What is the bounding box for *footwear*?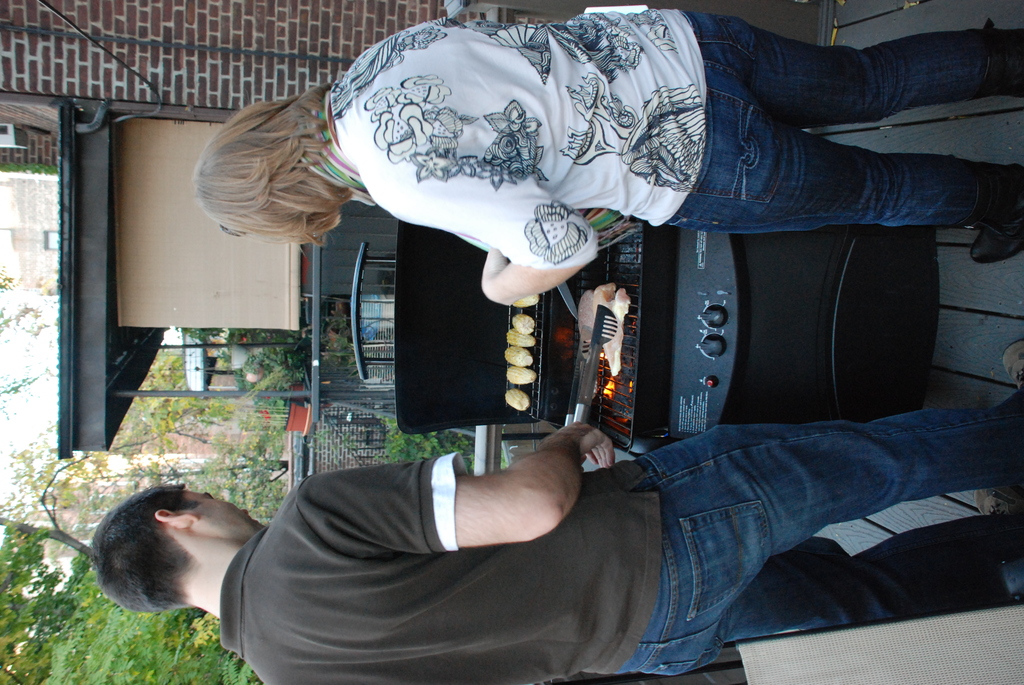
{"left": 973, "top": 485, "right": 1023, "bottom": 514}.
